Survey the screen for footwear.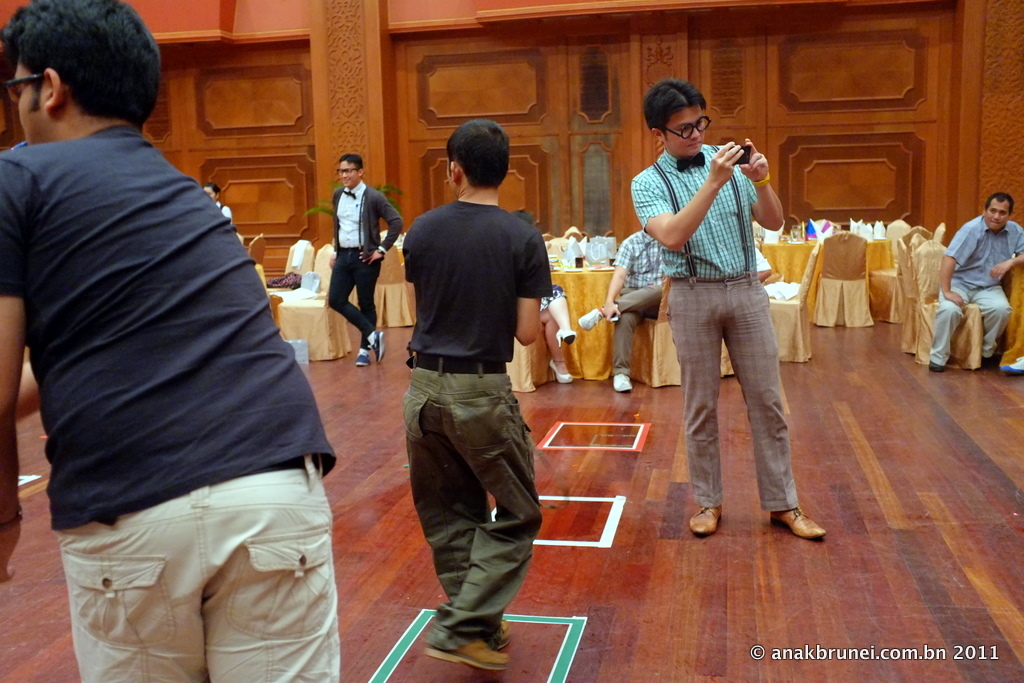
Survey found: {"x1": 758, "y1": 477, "x2": 824, "y2": 547}.
